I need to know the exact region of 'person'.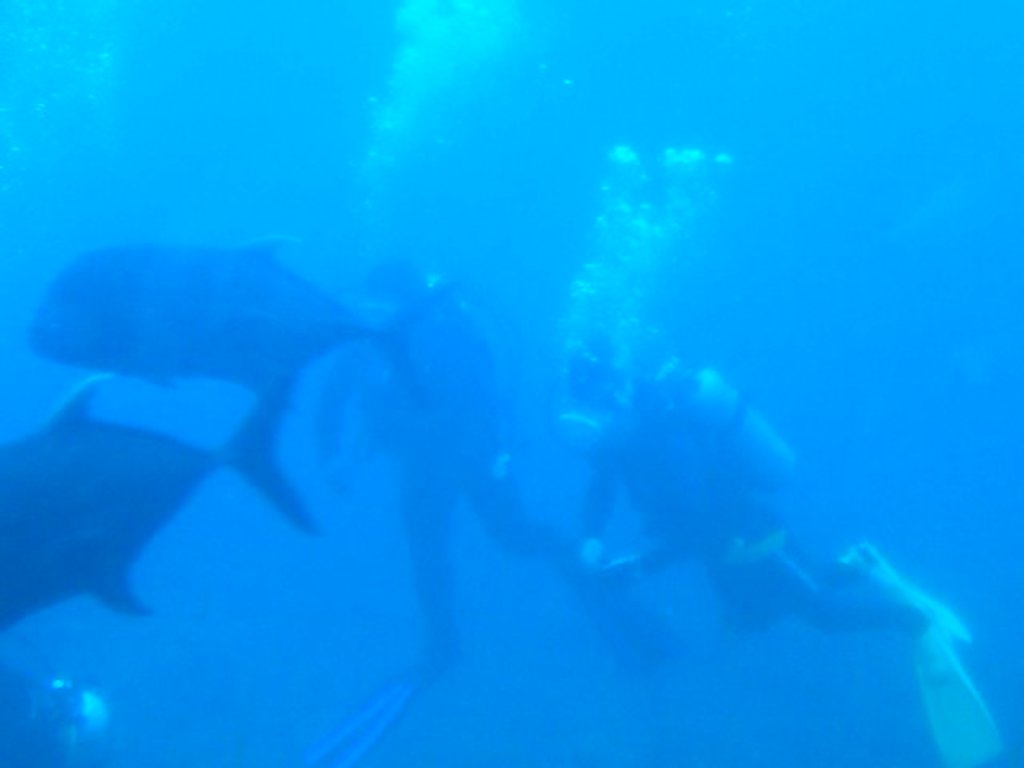
Region: [left=357, top=262, right=702, bottom=766].
